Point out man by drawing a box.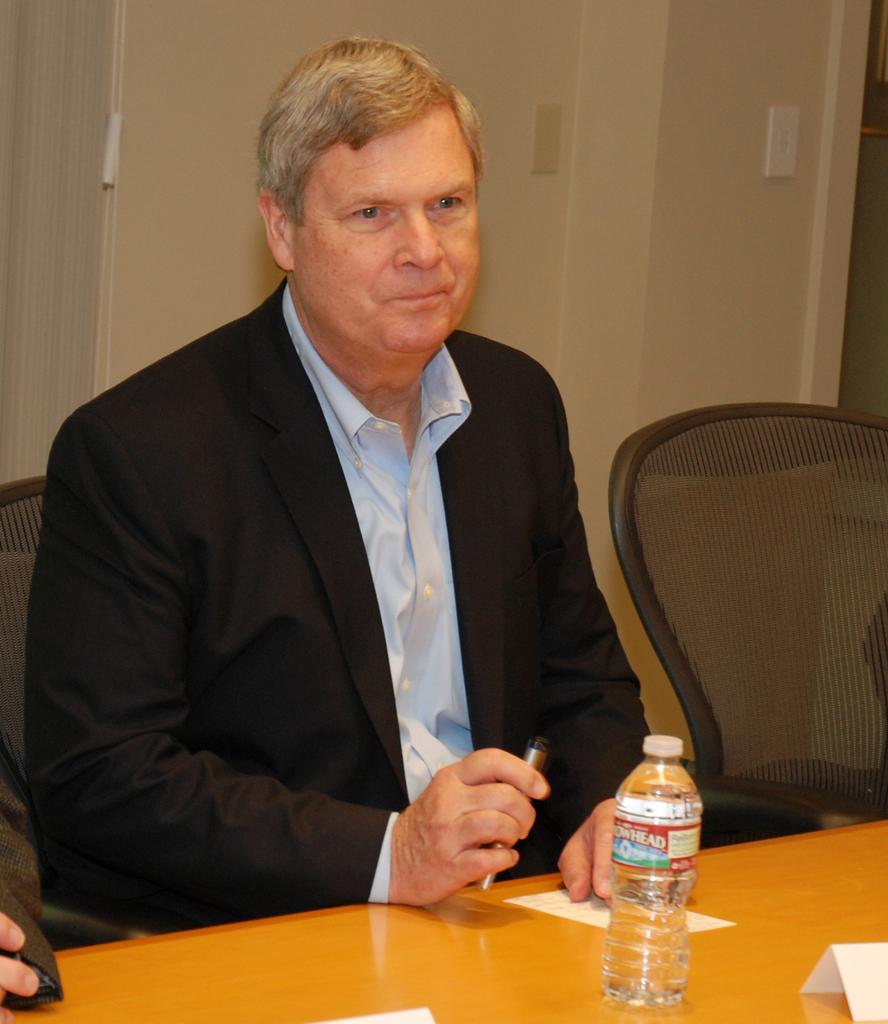
<box>0,756,65,1006</box>.
